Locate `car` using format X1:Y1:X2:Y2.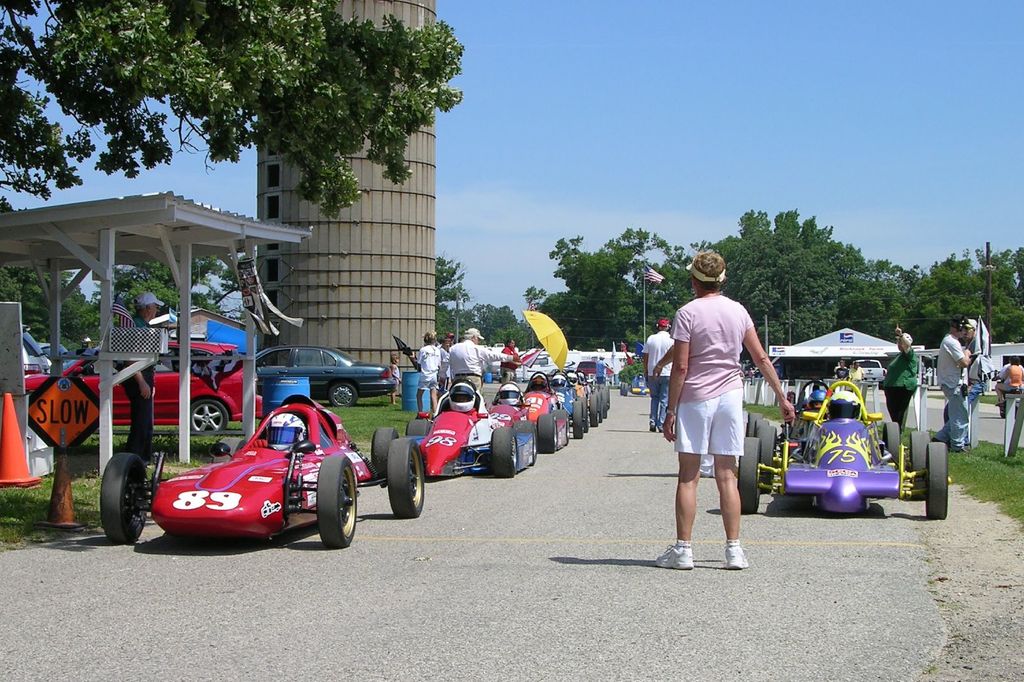
551:366:598:431.
